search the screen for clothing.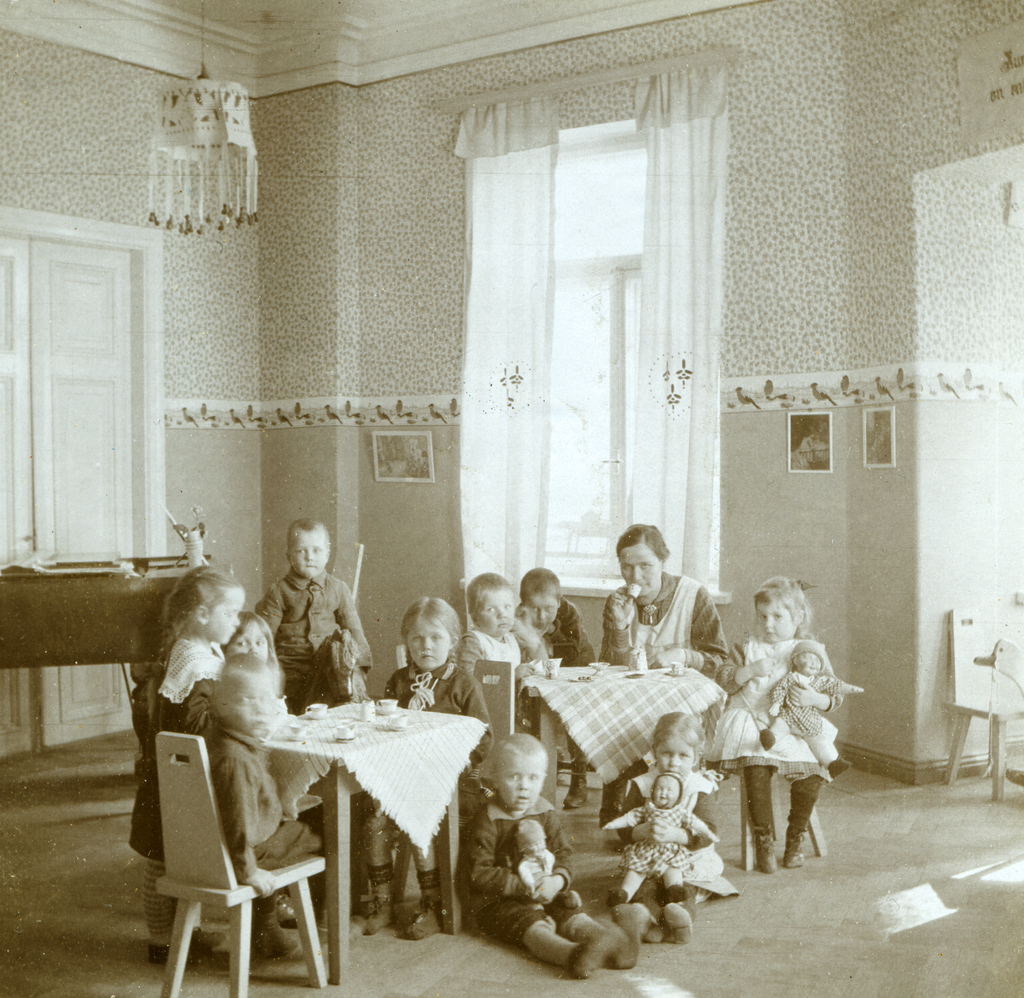
Found at detection(617, 804, 709, 877).
